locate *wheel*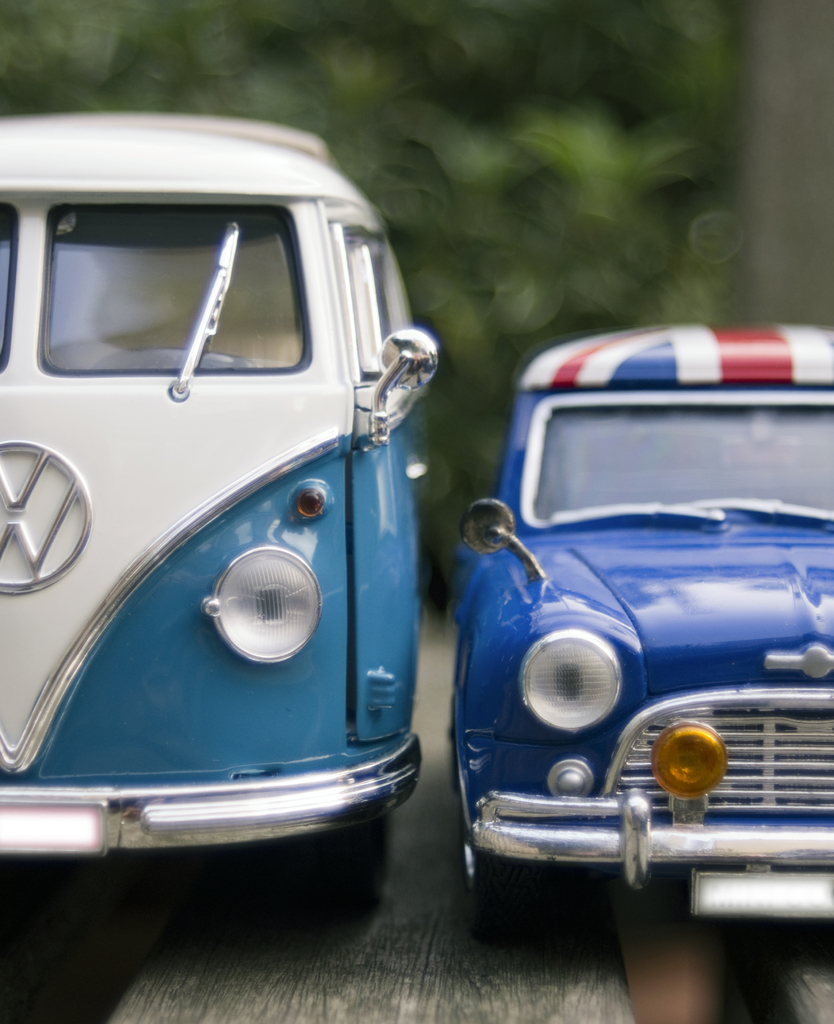
l=454, t=778, r=521, b=922
